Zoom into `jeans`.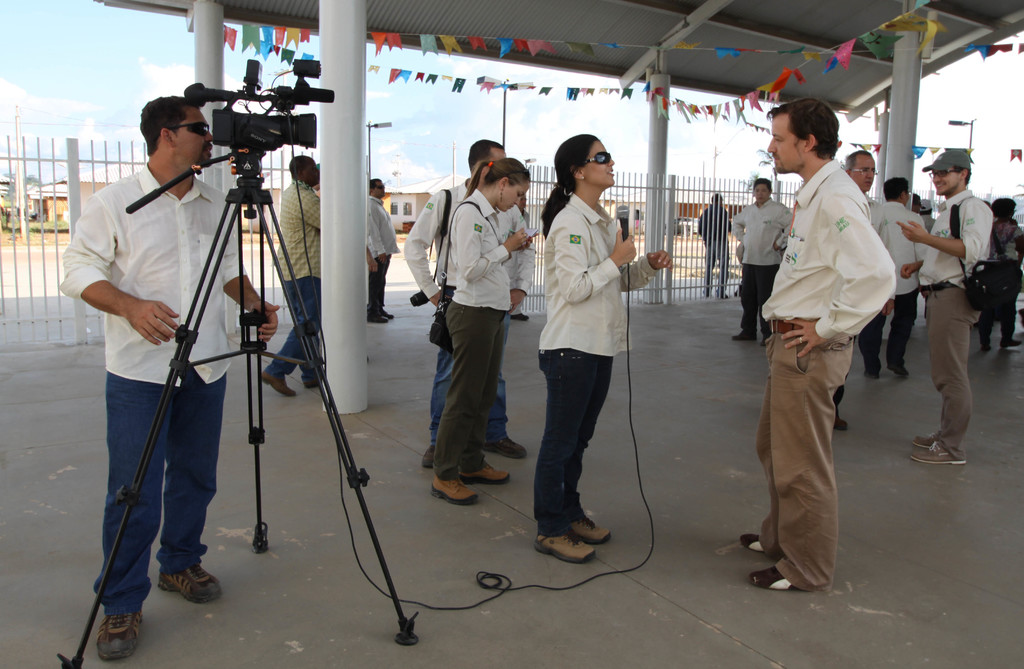
Zoom target: [left=534, top=349, right=620, bottom=540].
